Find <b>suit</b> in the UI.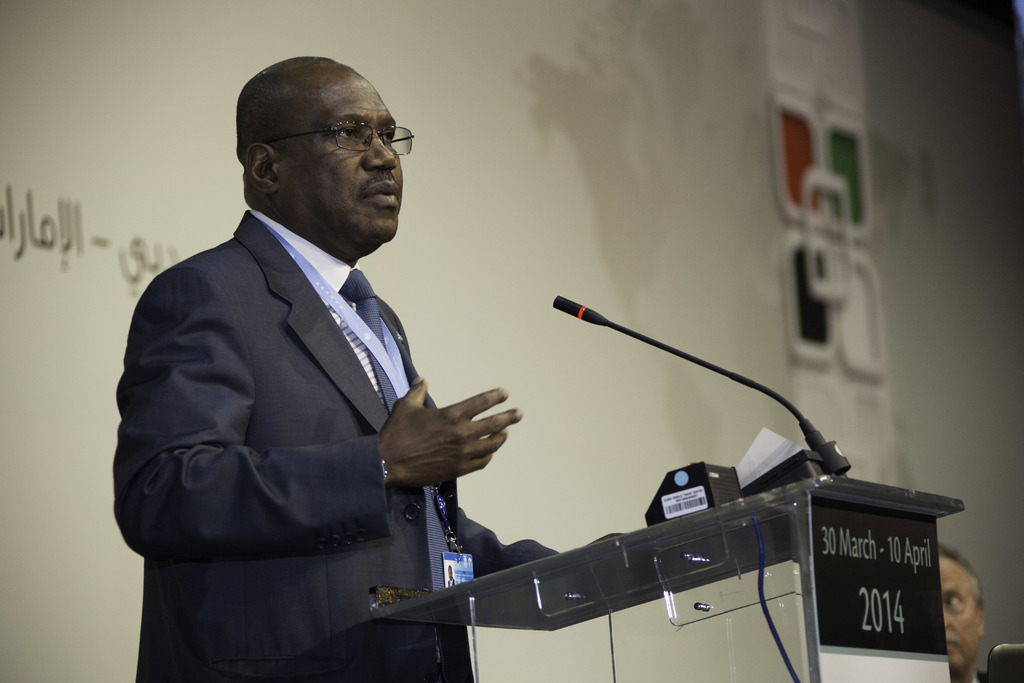
UI element at 112, 206, 563, 636.
